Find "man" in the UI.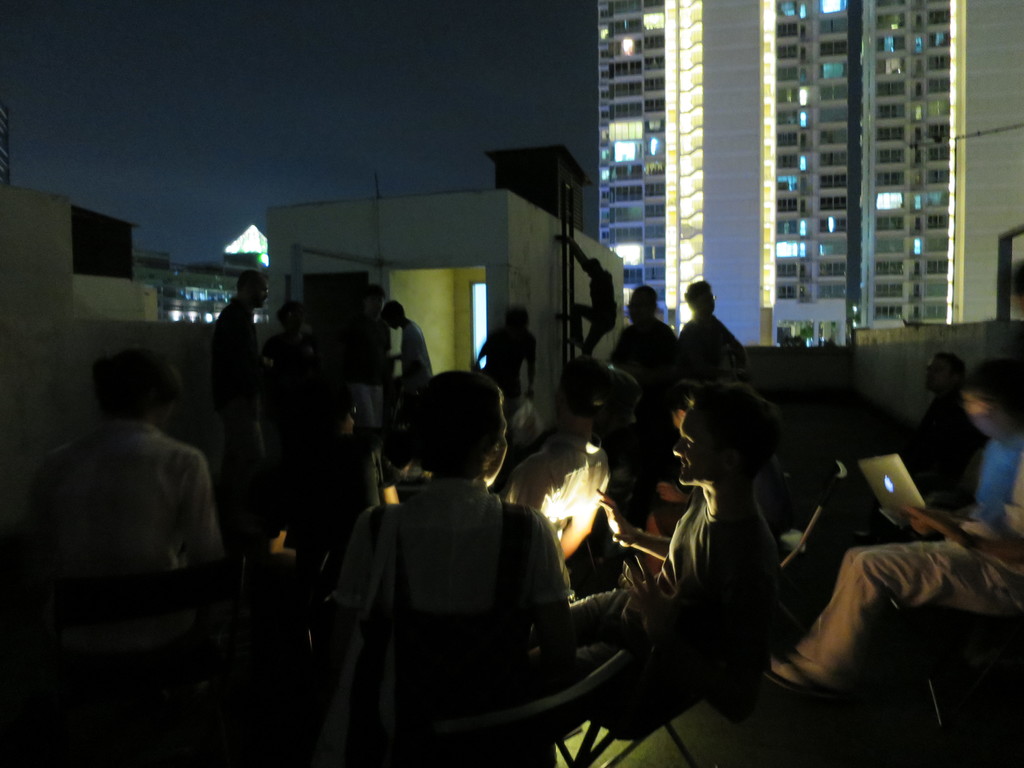
UI element at 212,268,269,478.
